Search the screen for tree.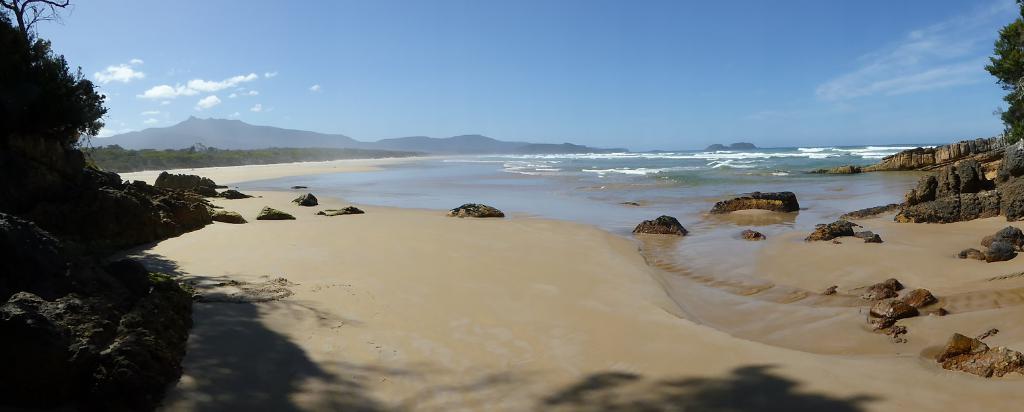
Found at x1=0 y1=0 x2=45 y2=149.
